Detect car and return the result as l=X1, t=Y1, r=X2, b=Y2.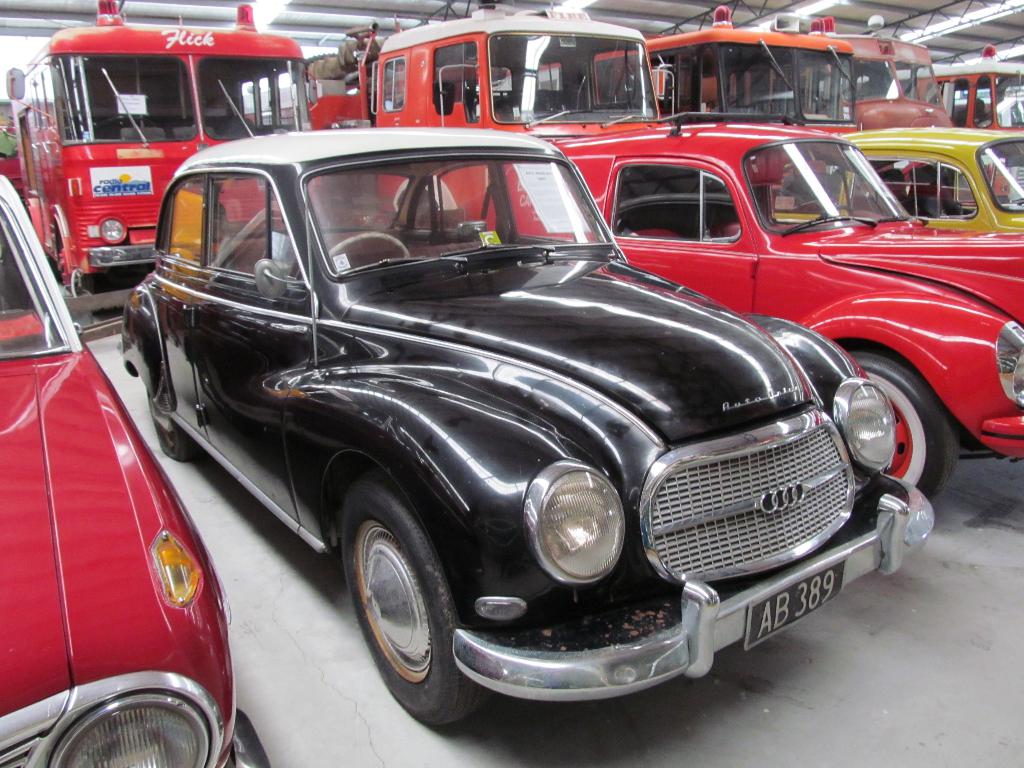
l=467, t=119, r=1023, b=501.
